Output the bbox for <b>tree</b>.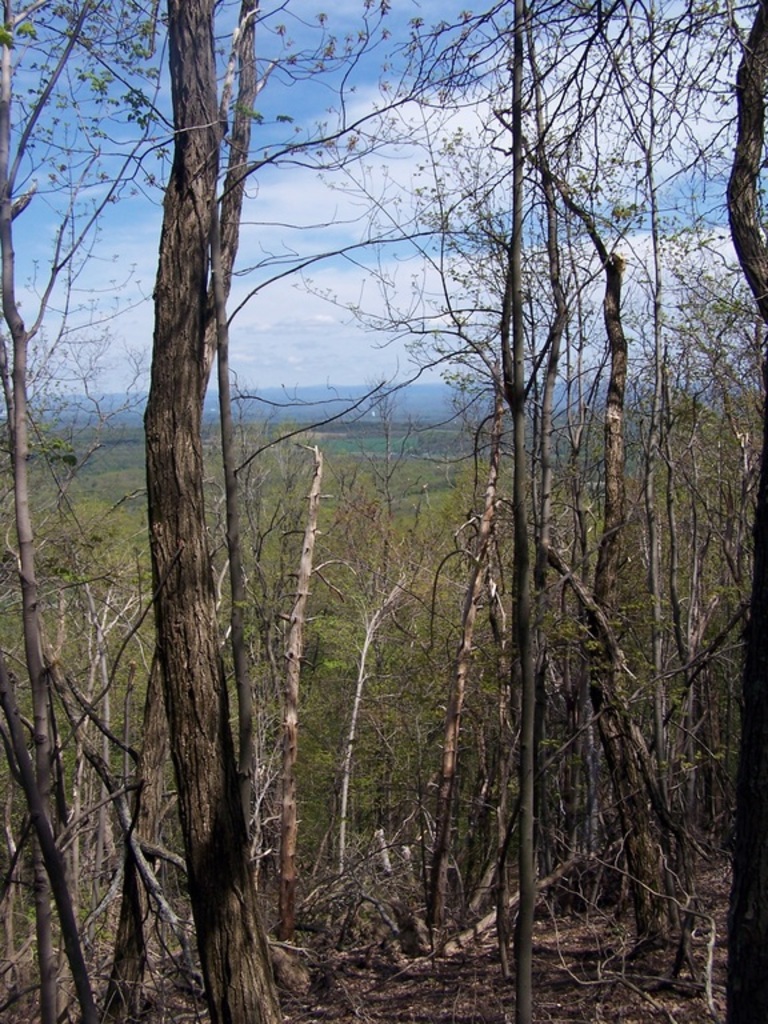
(x1=35, y1=0, x2=743, y2=988).
